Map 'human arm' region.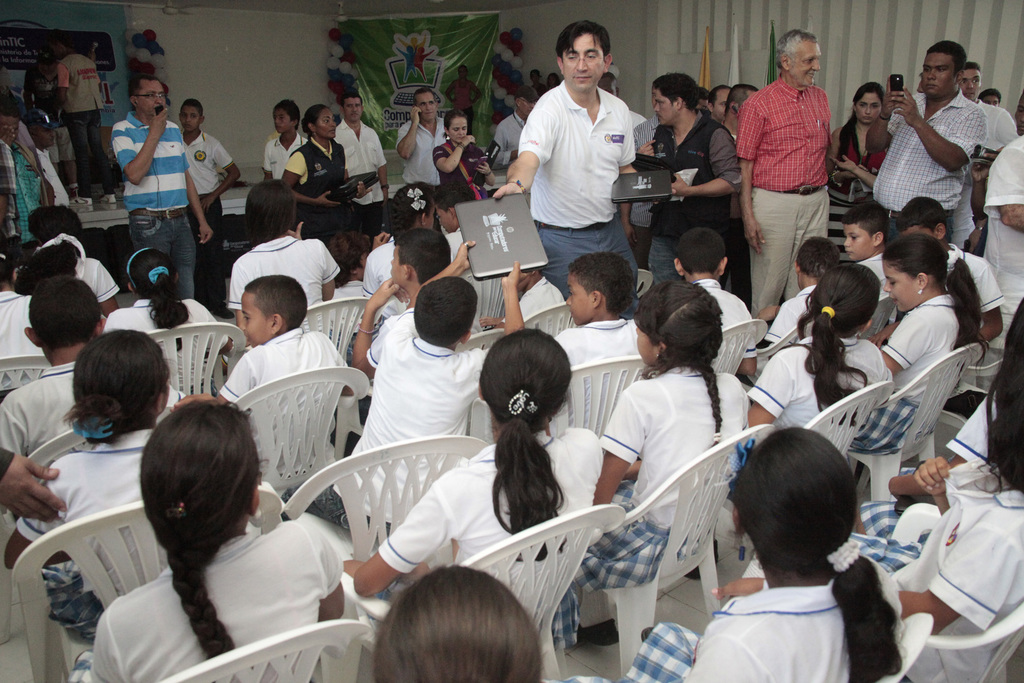
Mapped to <region>829, 158, 878, 186</region>.
